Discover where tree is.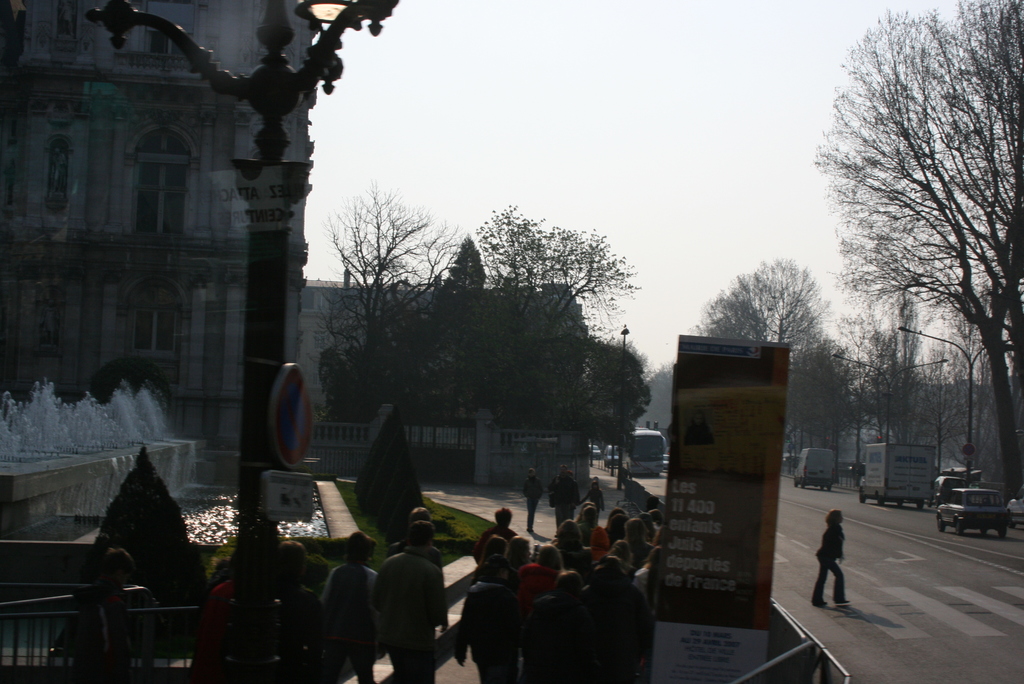
Discovered at rect(465, 202, 636, 359).
